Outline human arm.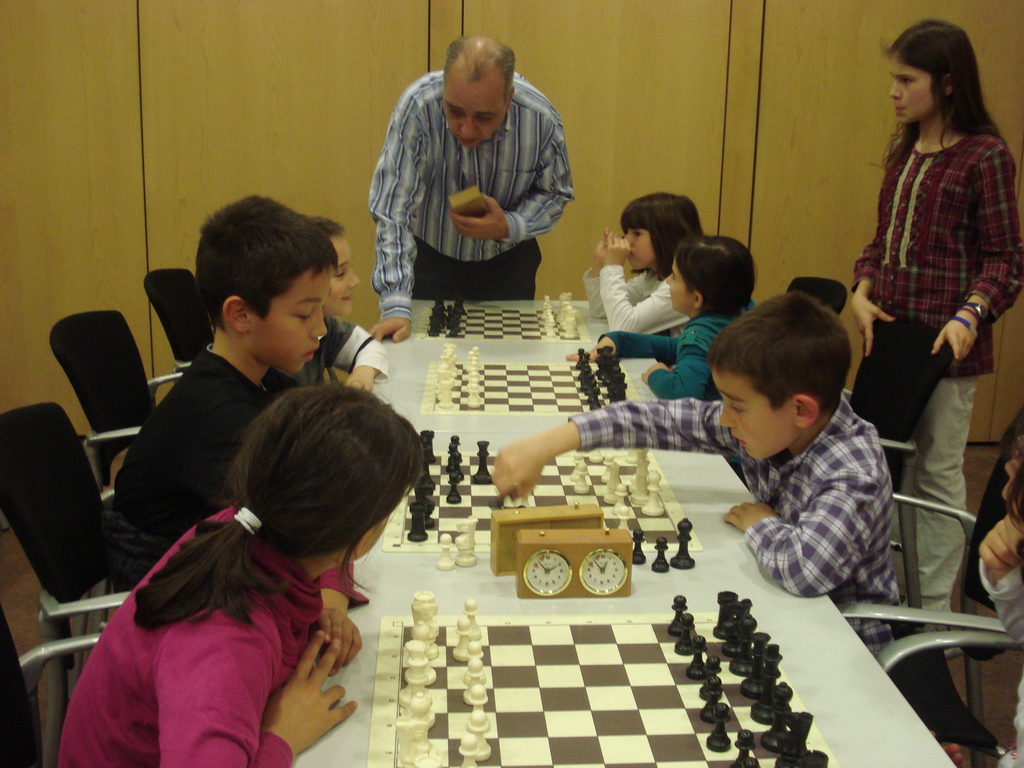
Outline: 726:460:887:598.
